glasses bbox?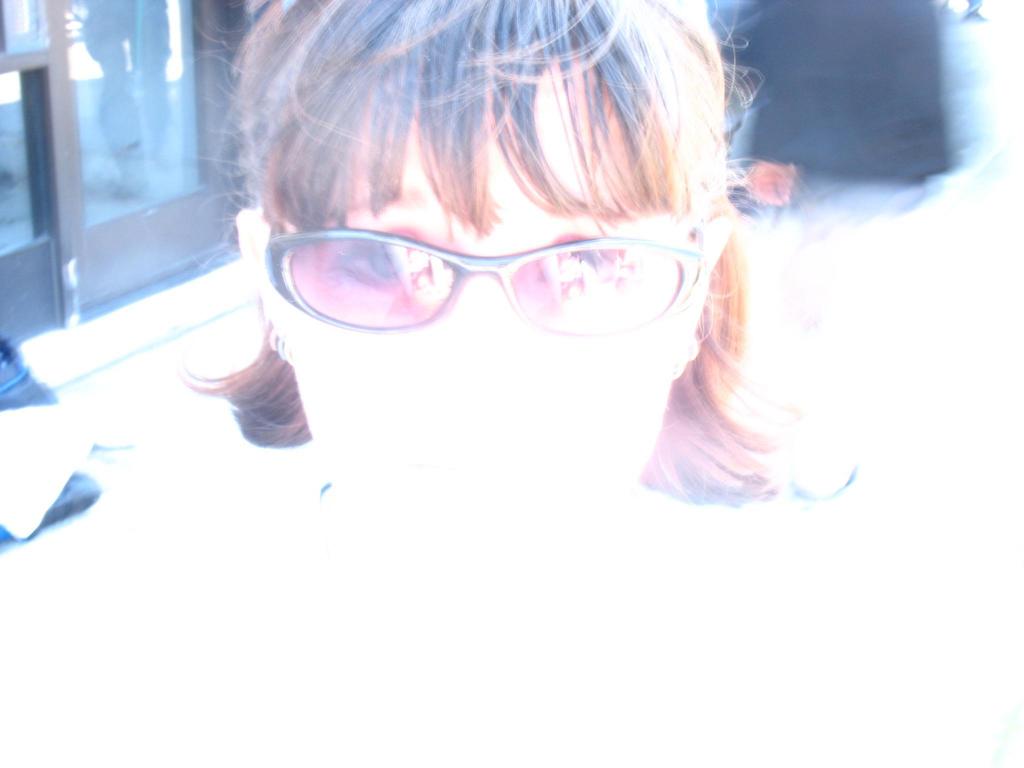
[left=218, top=191, right=731, bottom=328]
